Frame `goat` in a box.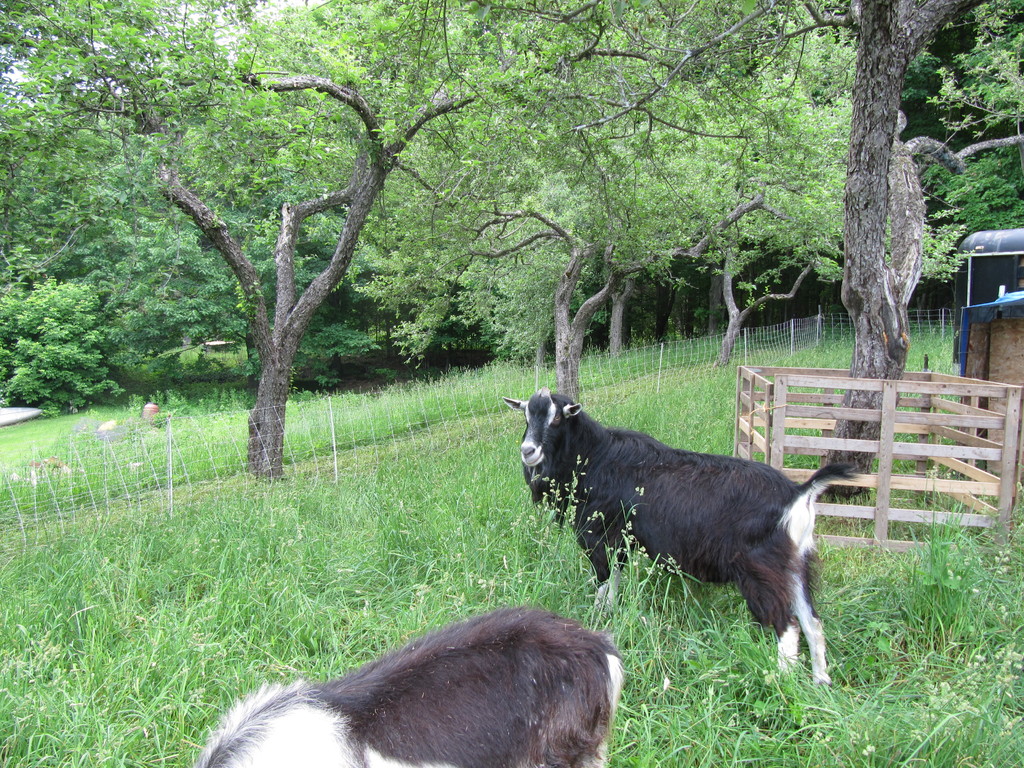
box(192, 601, 624, 767).
